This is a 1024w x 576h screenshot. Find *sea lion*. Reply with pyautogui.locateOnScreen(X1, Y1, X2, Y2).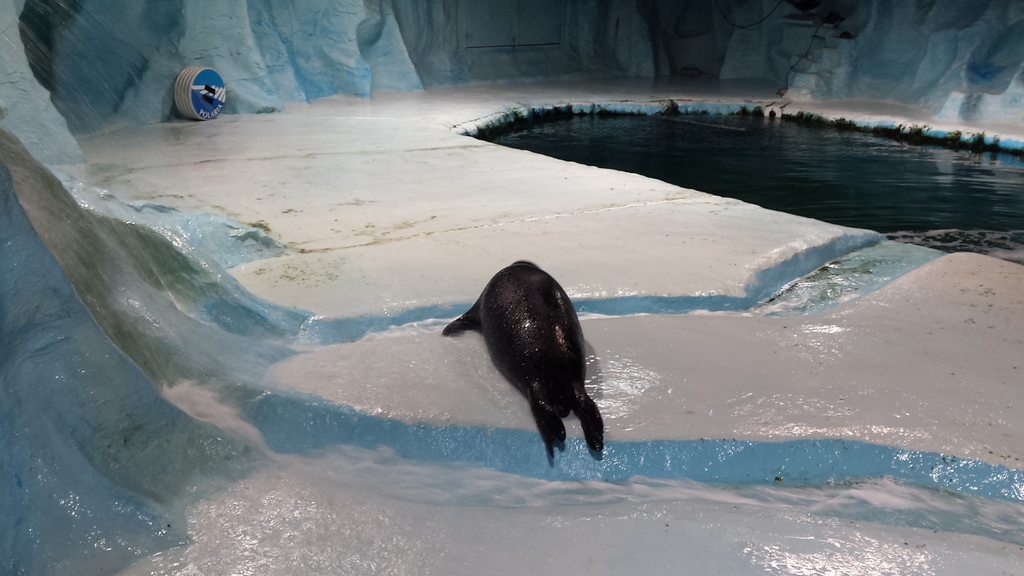
pyautogui.locateOnScreen(445, 263, 607, 456).
